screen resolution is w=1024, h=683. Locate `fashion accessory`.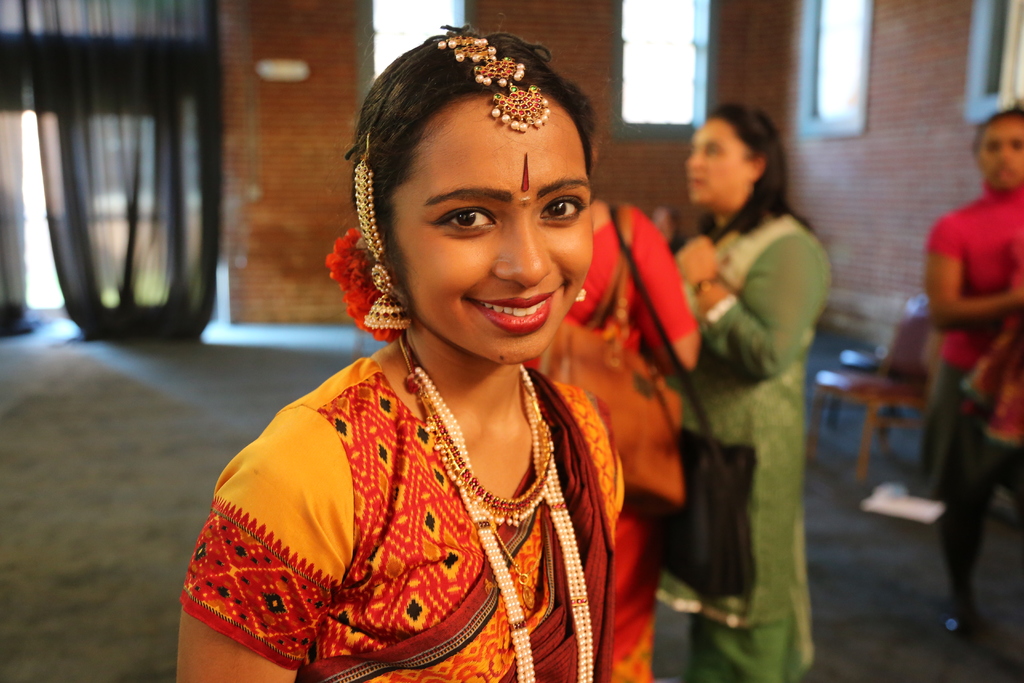
(x1=405, y1=331, x2=560, y2=525).
